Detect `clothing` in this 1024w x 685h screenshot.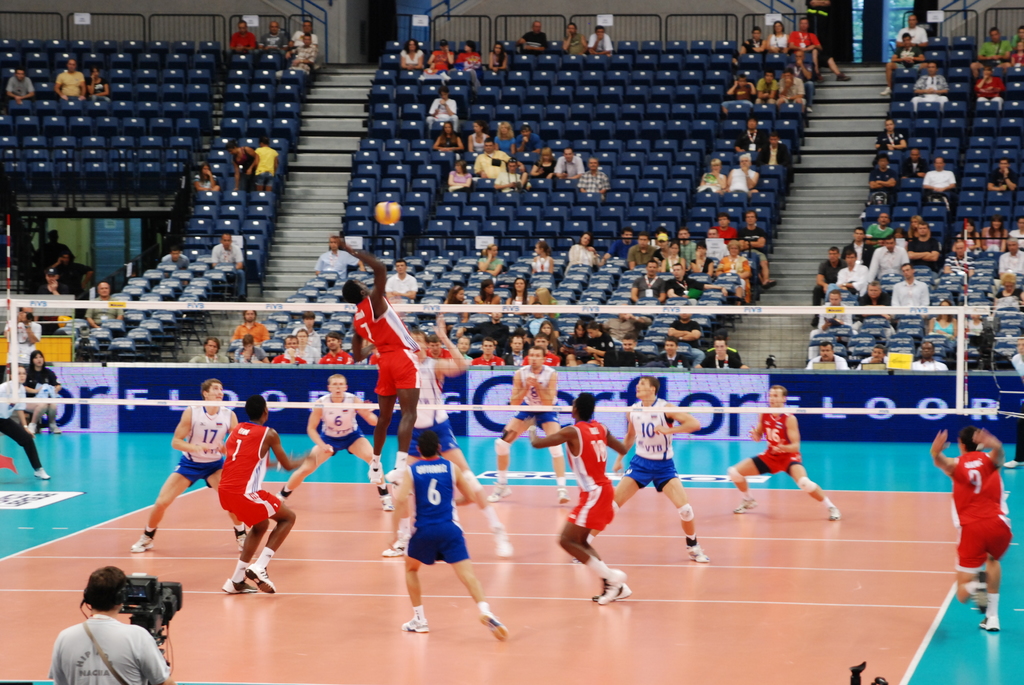
Detection: l=984, t=230, r=998, b=249.
